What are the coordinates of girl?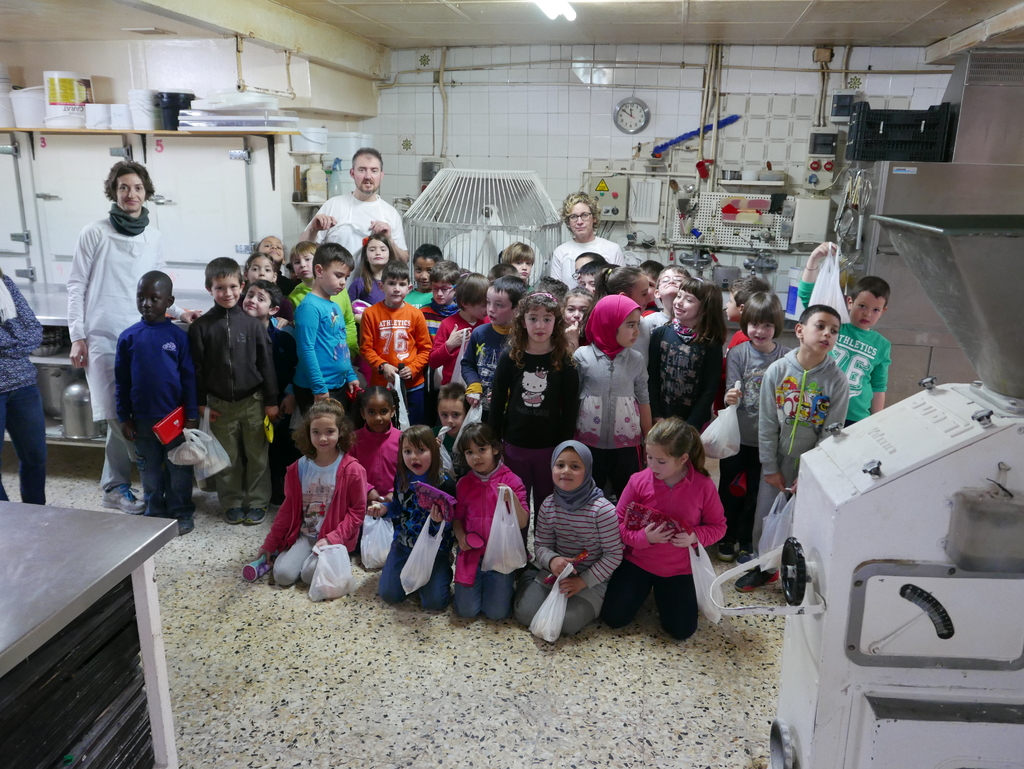
346/382/404/521.
